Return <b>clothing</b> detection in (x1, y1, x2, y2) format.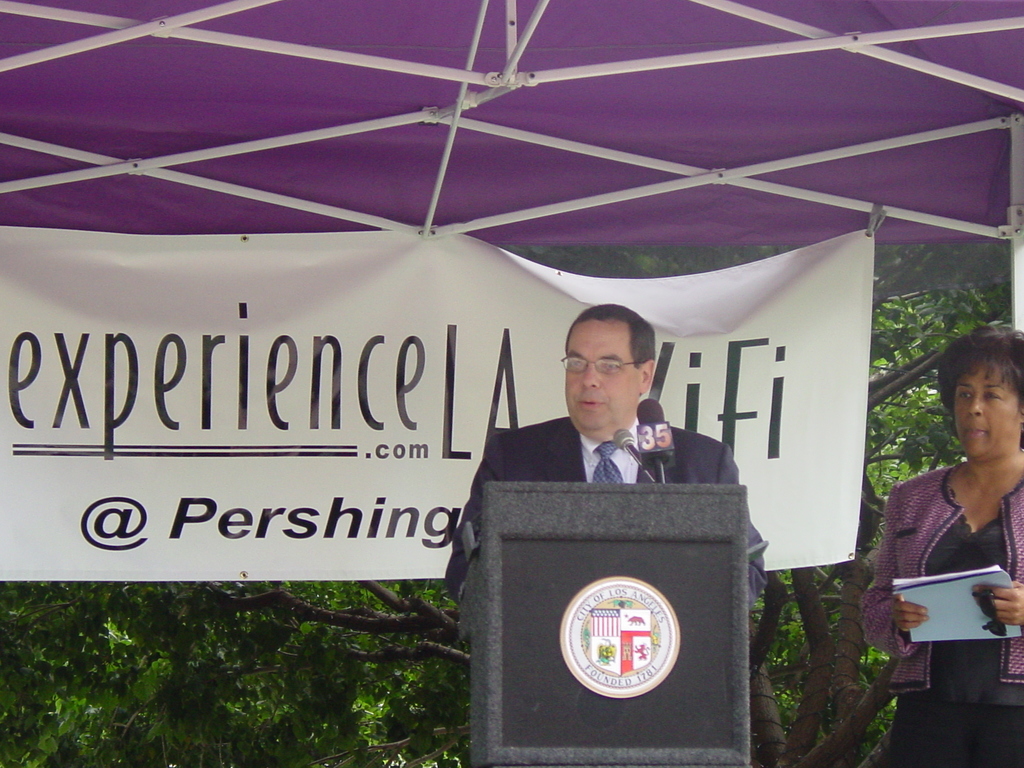
(445, 416, 767, 627).
